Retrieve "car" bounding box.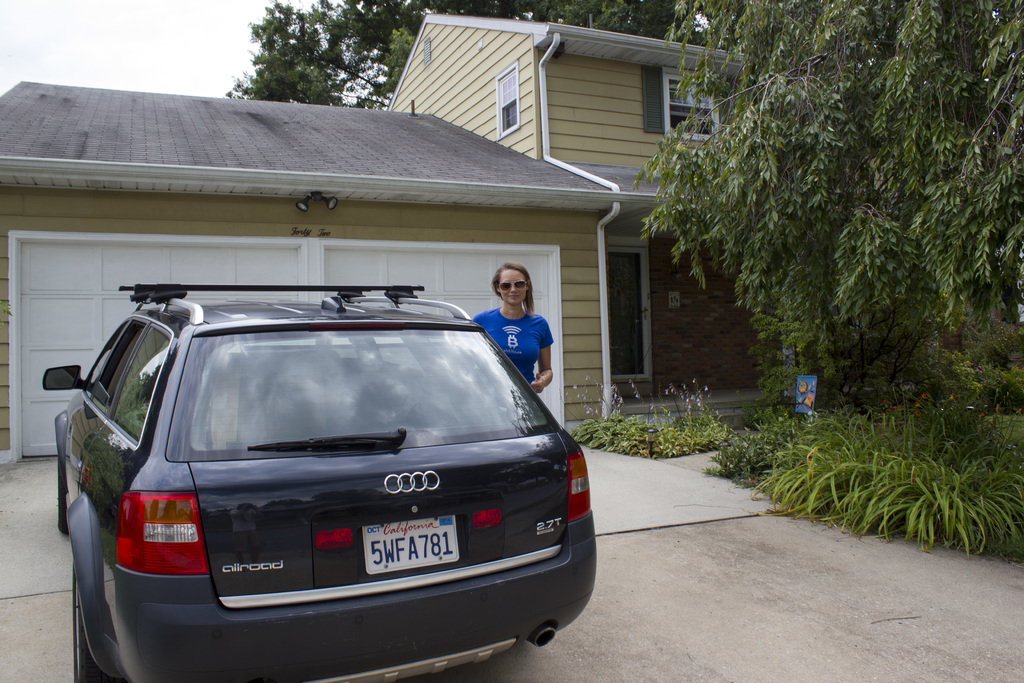
Bounding box: box(56, 300, 583, 682).
